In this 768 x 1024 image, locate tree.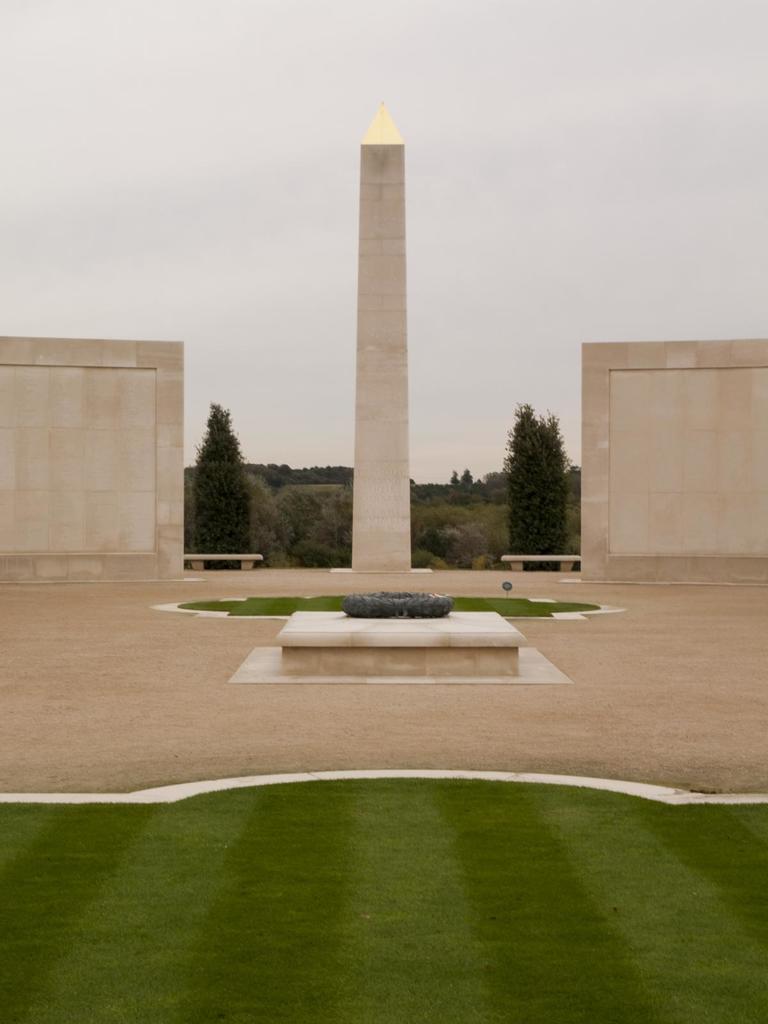
Bounding box: BBox(247, 469, 298, 569).
